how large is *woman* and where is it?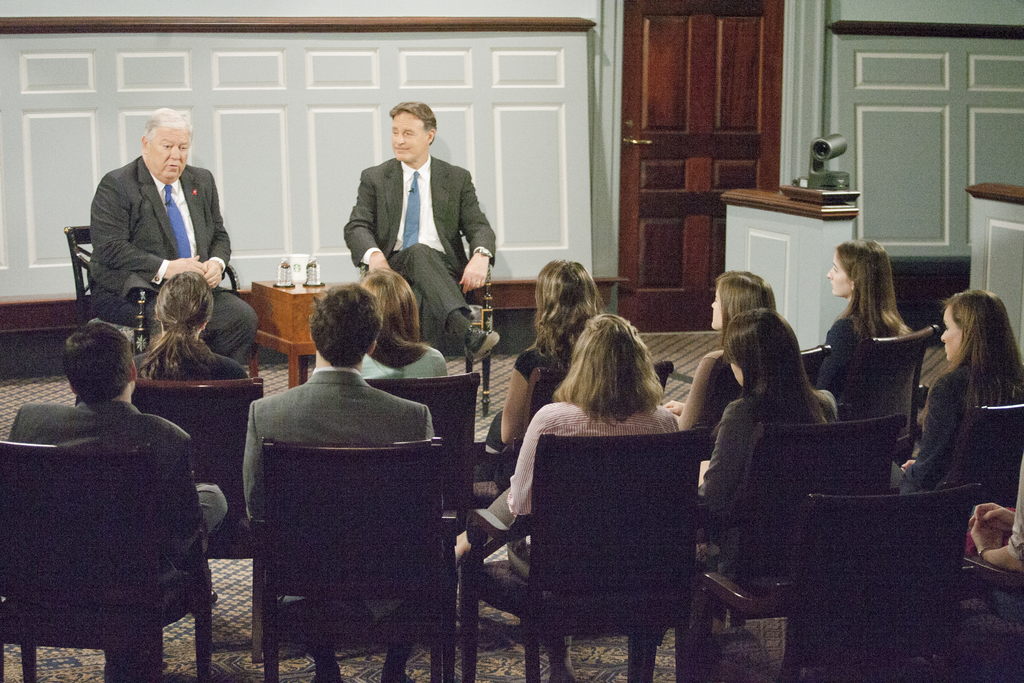
Bounding box: 472,253,607,486.
